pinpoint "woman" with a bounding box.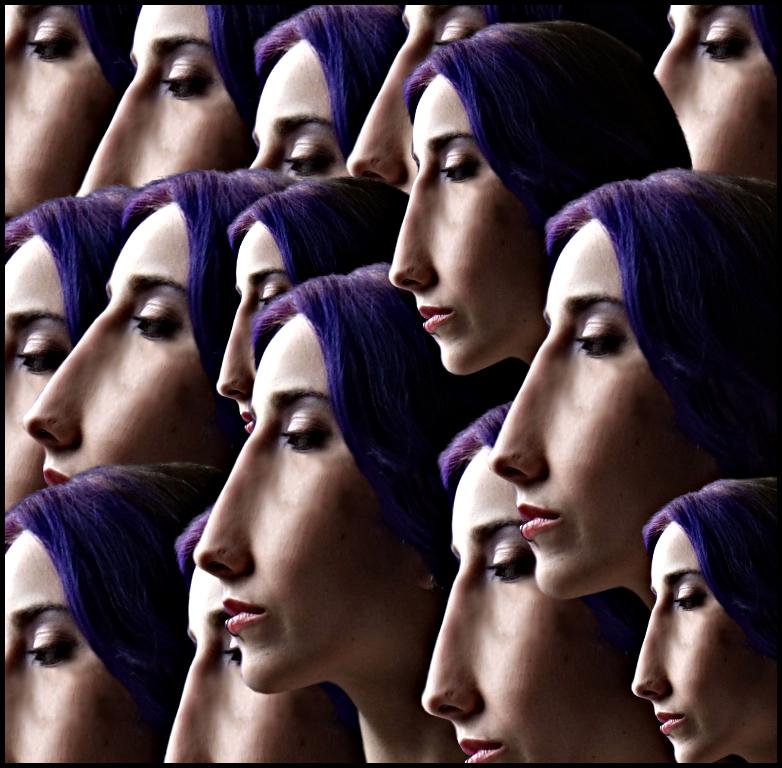
box=[647, 0, 781, 174].
